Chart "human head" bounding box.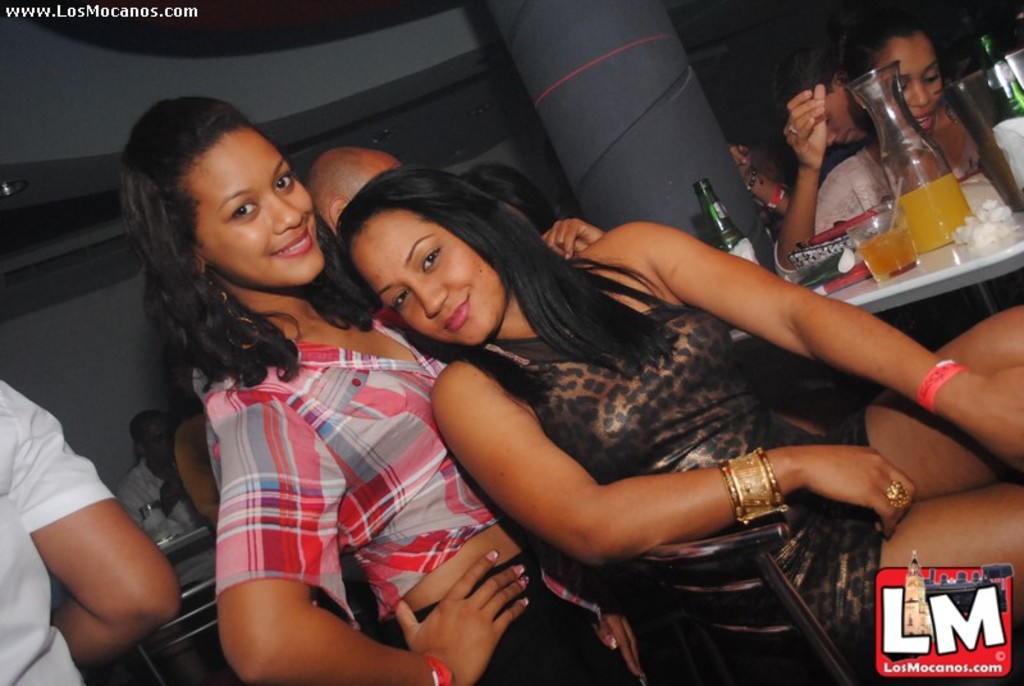
Charted: {"x1": 306, "y1": 148, "x2": 398, "y2": 239}.
